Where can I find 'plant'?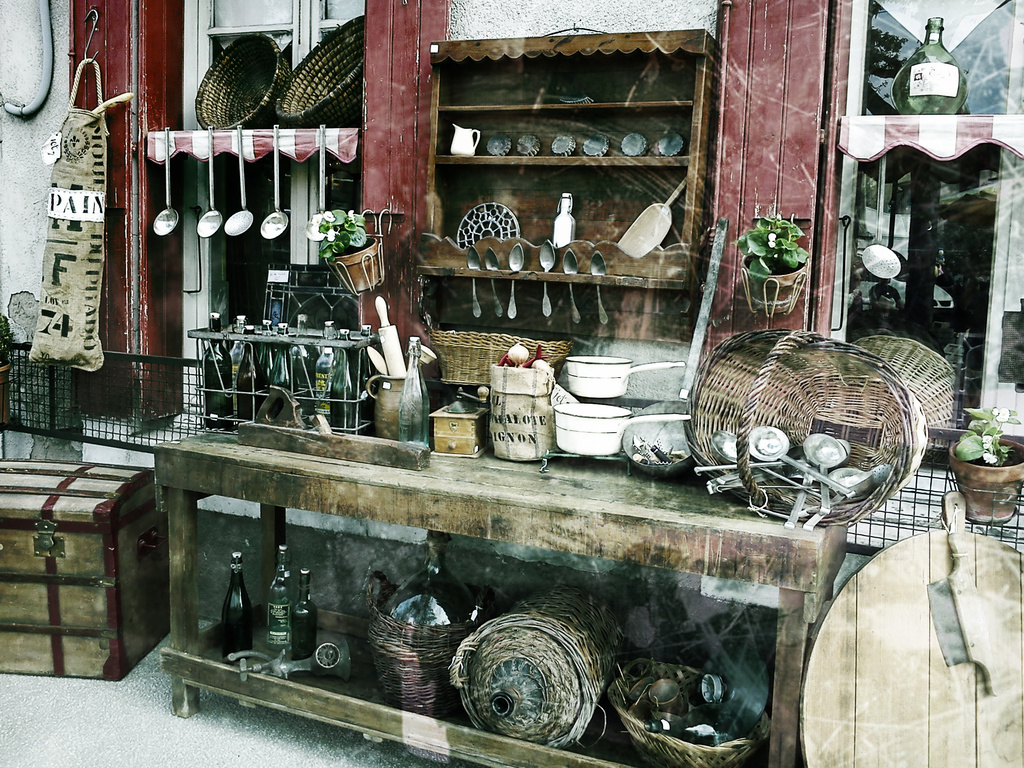
You can find it at box=[731, 216, 805, 285].
